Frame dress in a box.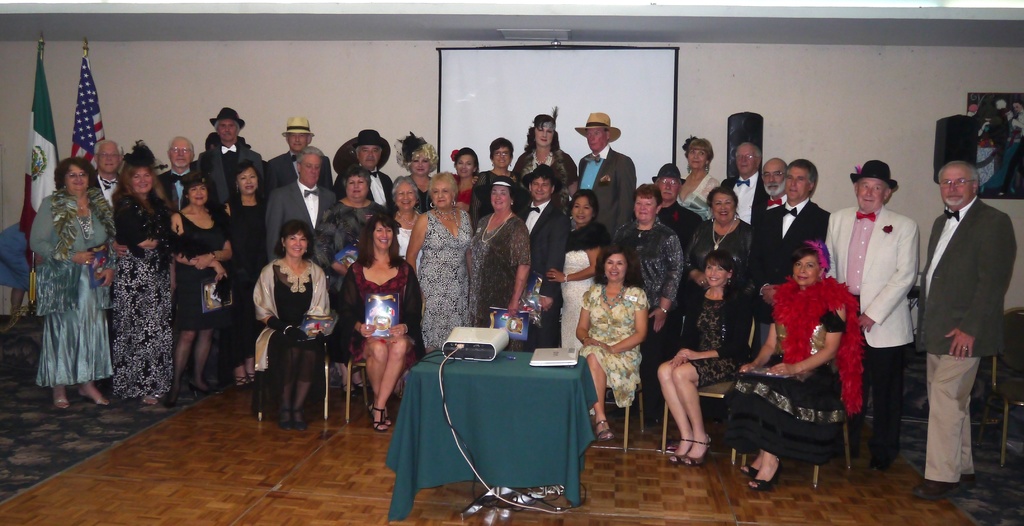
<region>678, 301, 753, 384</region>.
